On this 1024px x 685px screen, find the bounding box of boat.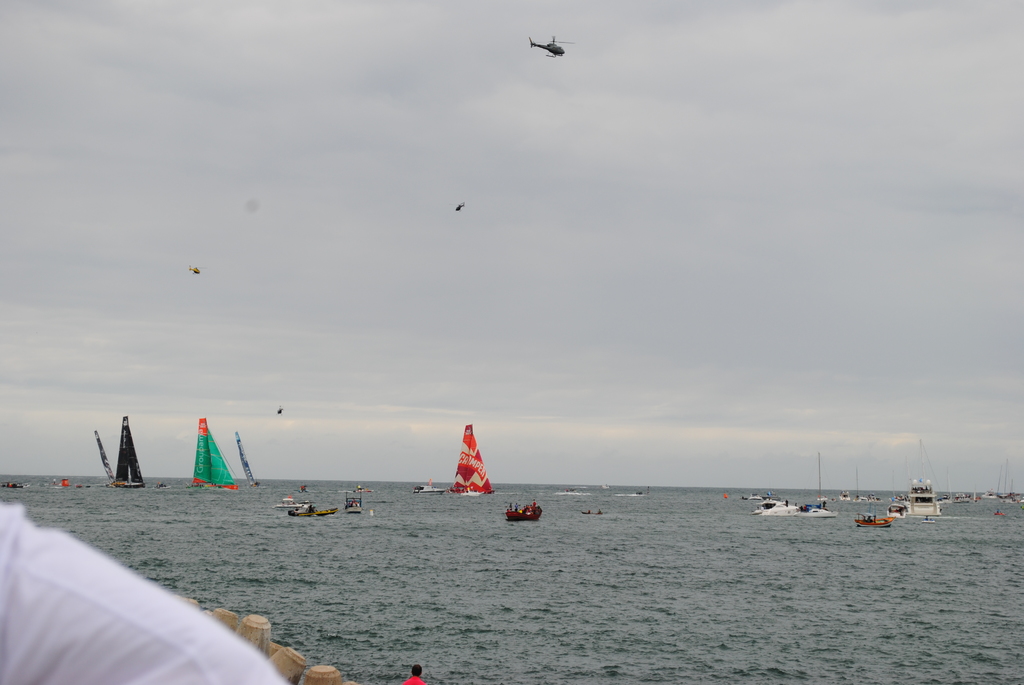
Bounding box: 500:494:540:526.
